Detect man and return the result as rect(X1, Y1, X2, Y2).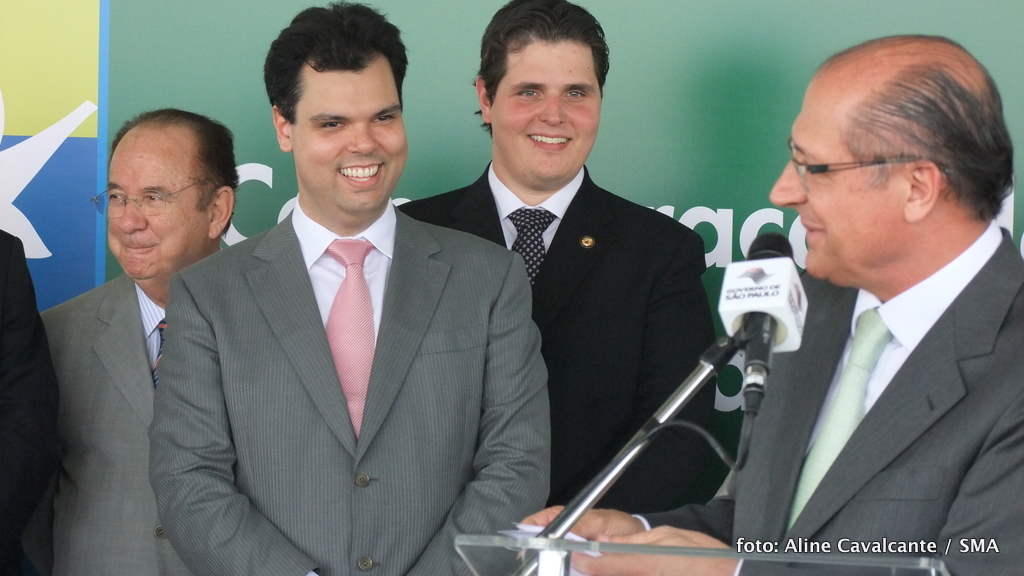
rect(151, 0, 554, 575).
